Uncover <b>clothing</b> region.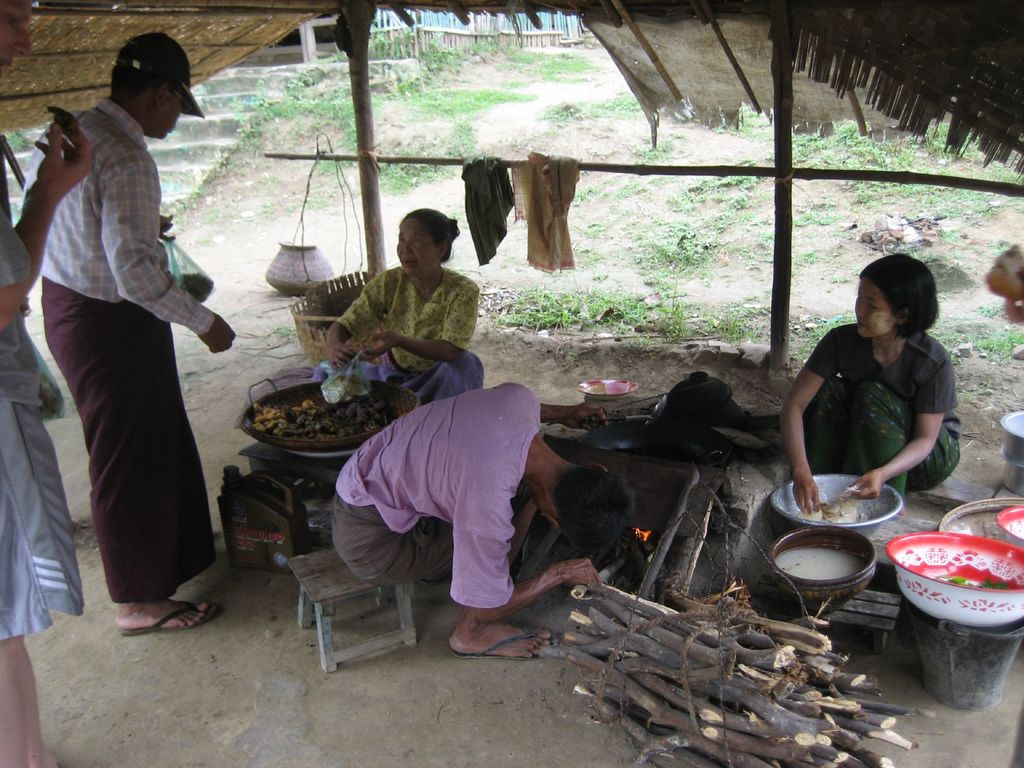
Uncovered: Rect(17, 95, 216, 604).
